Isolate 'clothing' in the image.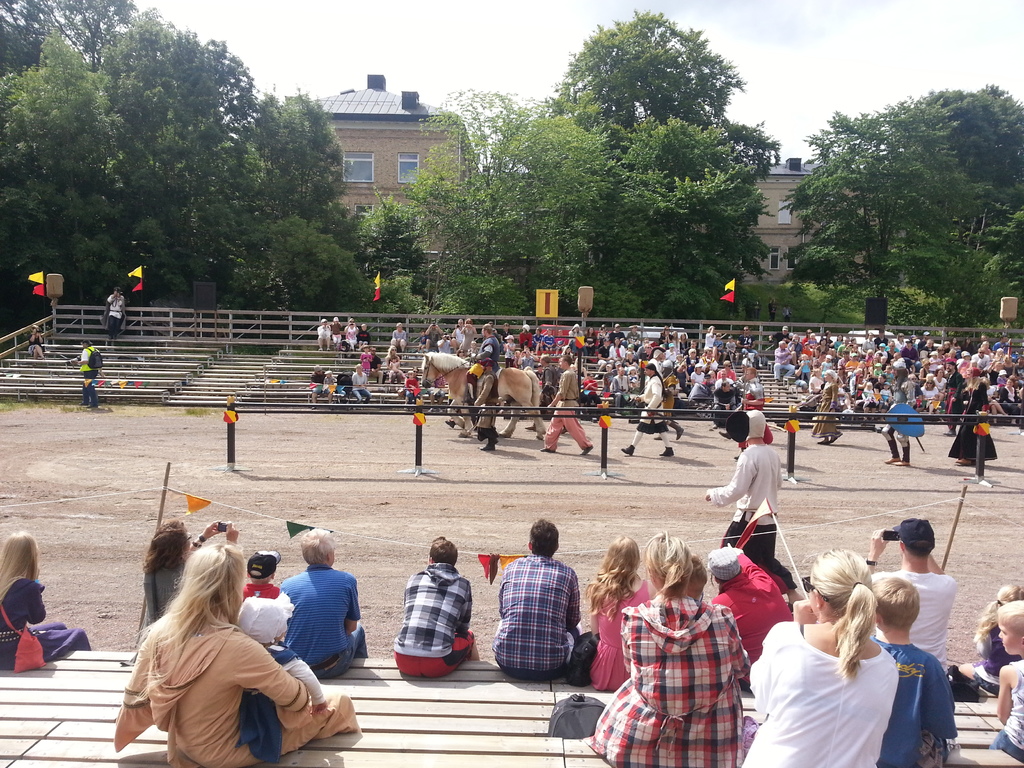
Isolated region: [113, 617, 353, 764].
